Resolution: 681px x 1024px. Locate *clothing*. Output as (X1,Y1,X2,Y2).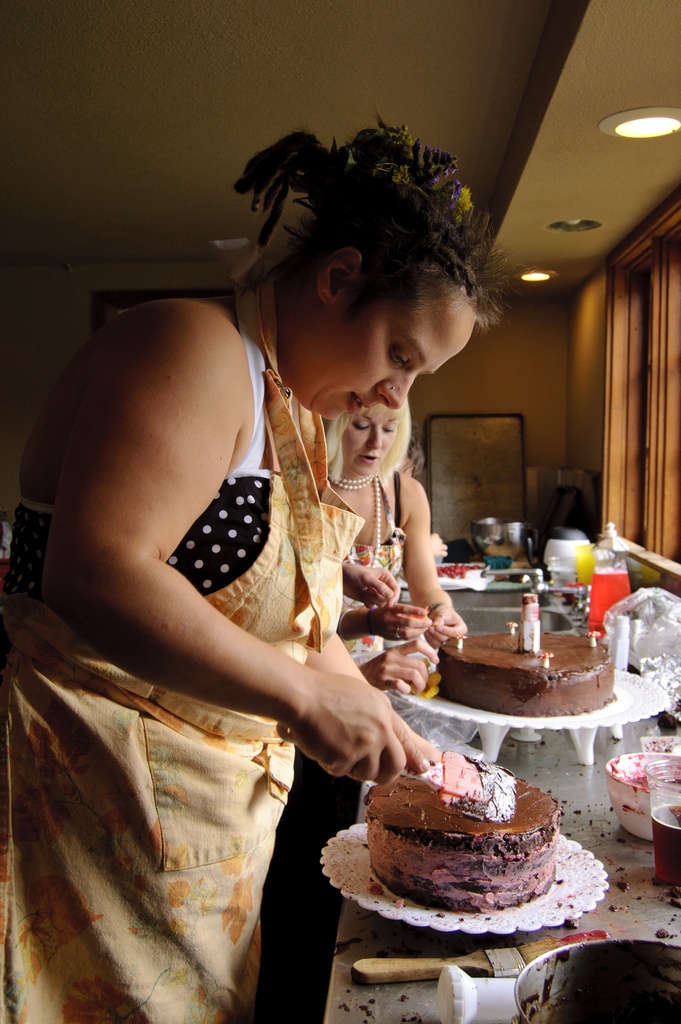
(337,468,395,662).
